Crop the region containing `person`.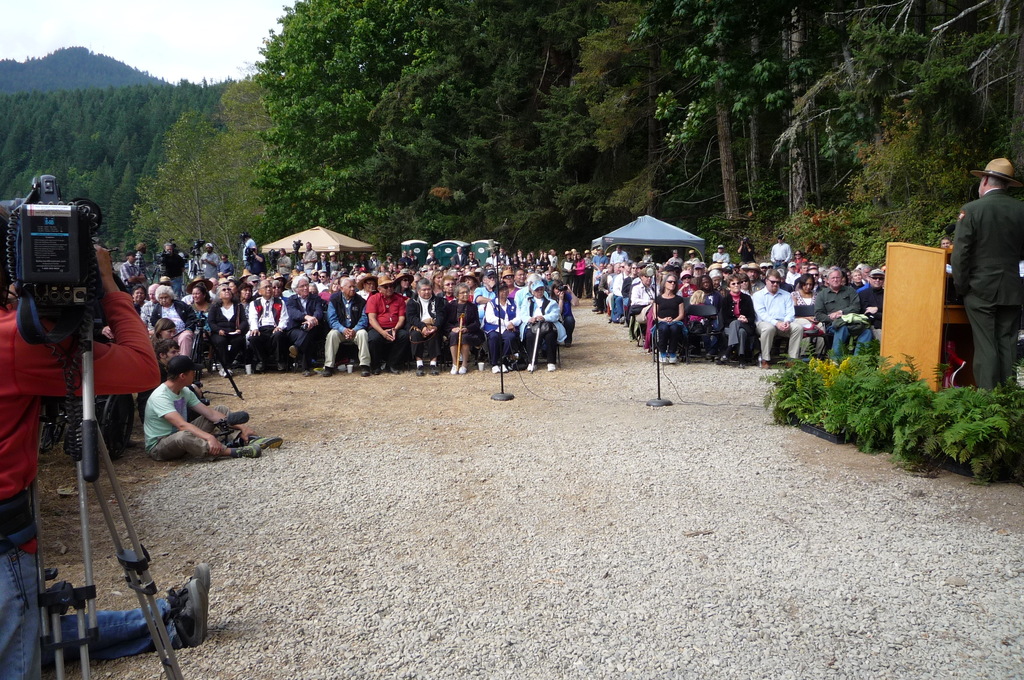
Crop region: rect(477, 287, 516, 364).
